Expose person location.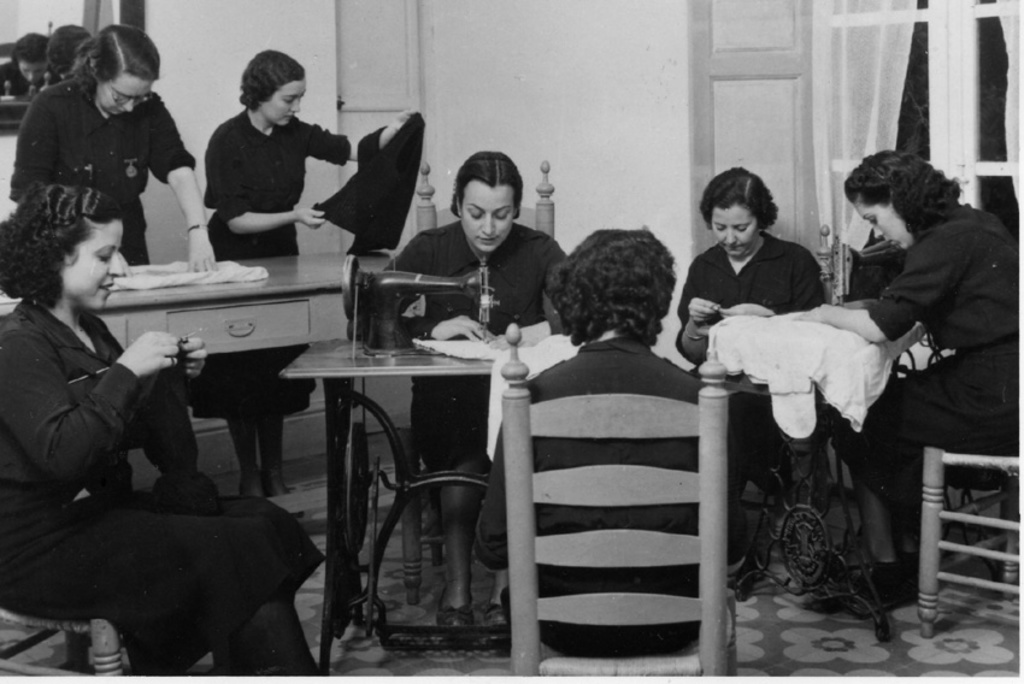
Exposed at box=[675, 163, 830, 501].
